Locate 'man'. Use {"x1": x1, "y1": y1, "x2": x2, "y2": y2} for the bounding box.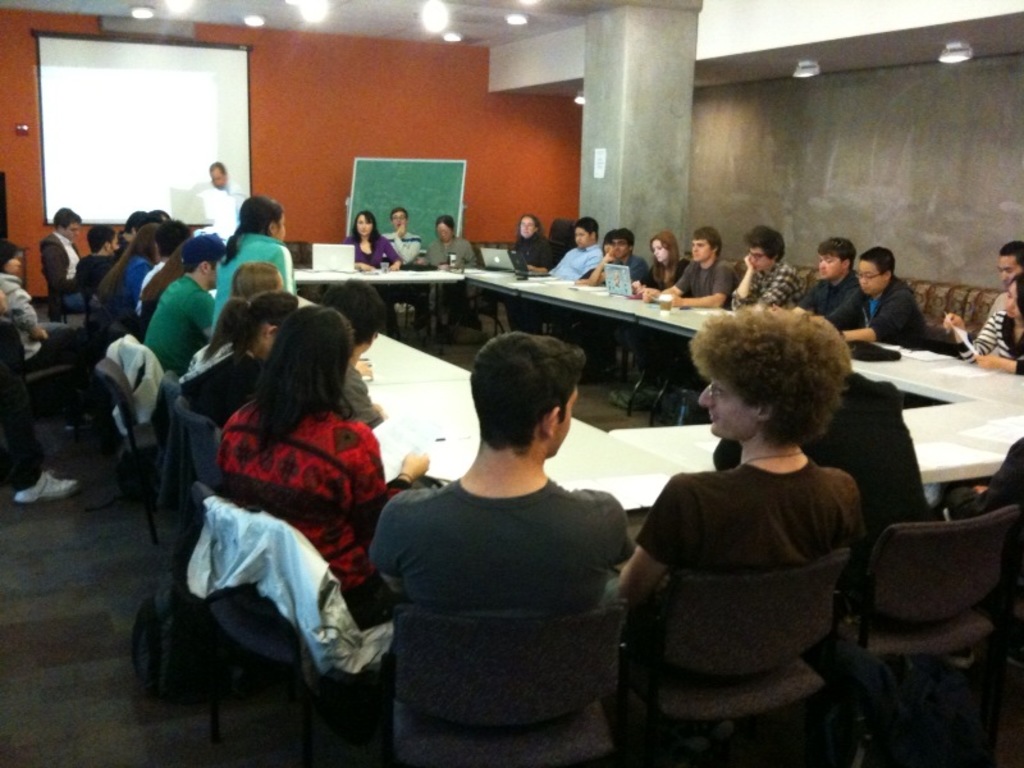
{"x1": 367, "y1": 332, "x2": 634, "y2": 735}.
